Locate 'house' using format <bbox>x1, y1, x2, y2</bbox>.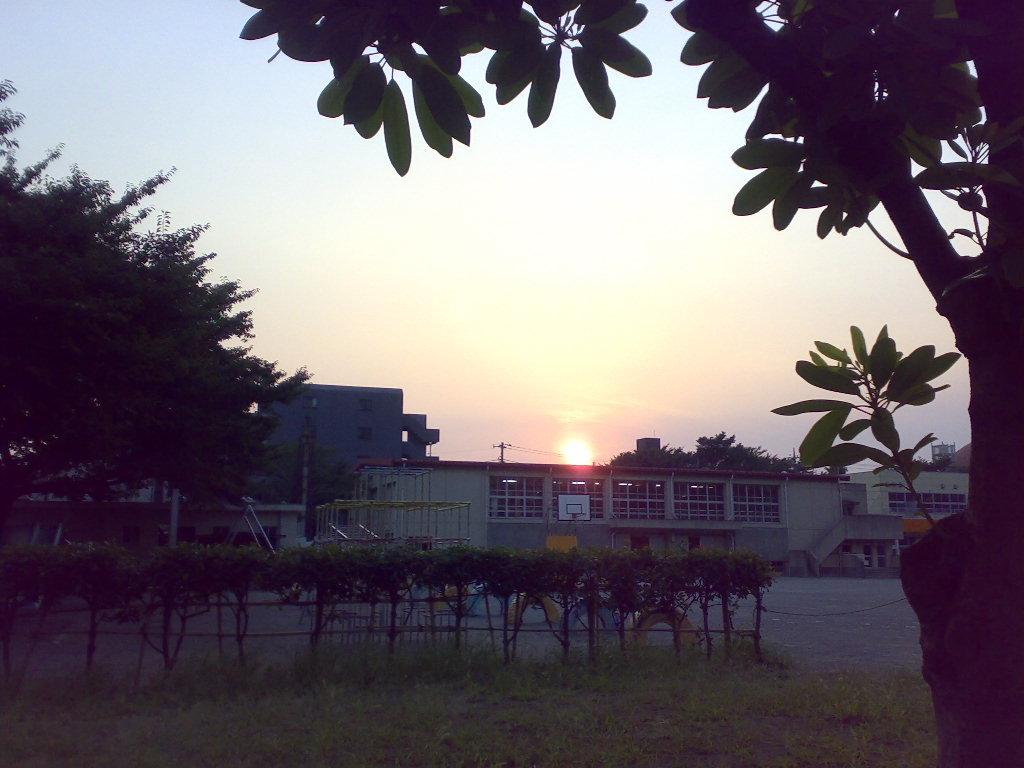
<bbox>348, 461, 848, 568</bbox>.
